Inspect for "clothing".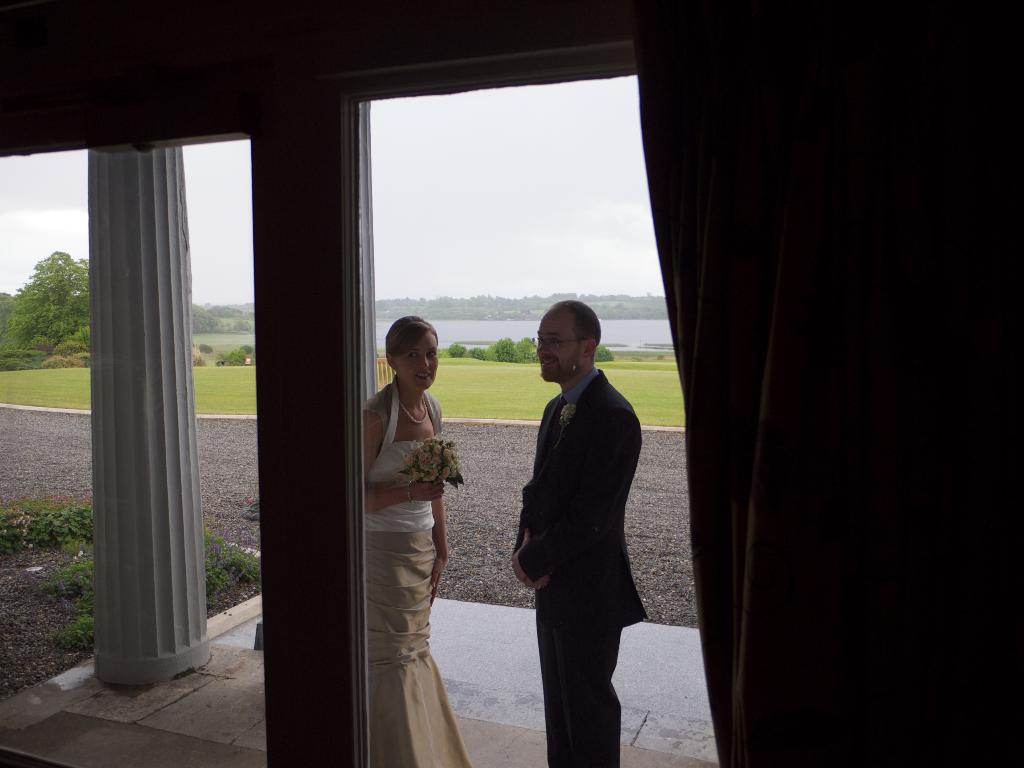
Inspection: locate(322, 364, 477, 767).
